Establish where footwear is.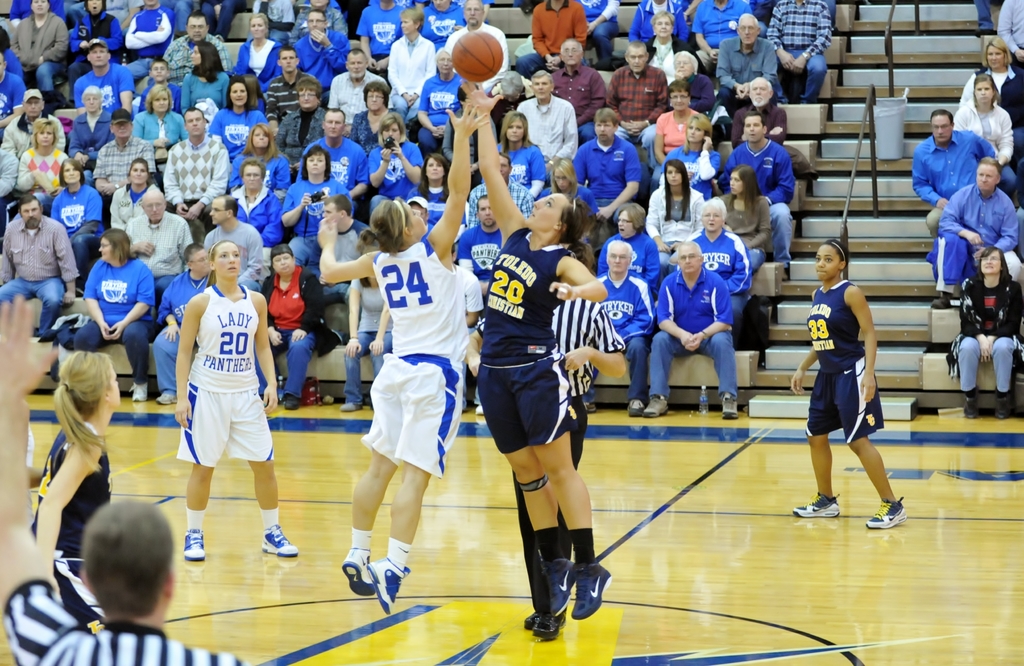
Established at x1=570, y1=560, x2=613, y2=618.
